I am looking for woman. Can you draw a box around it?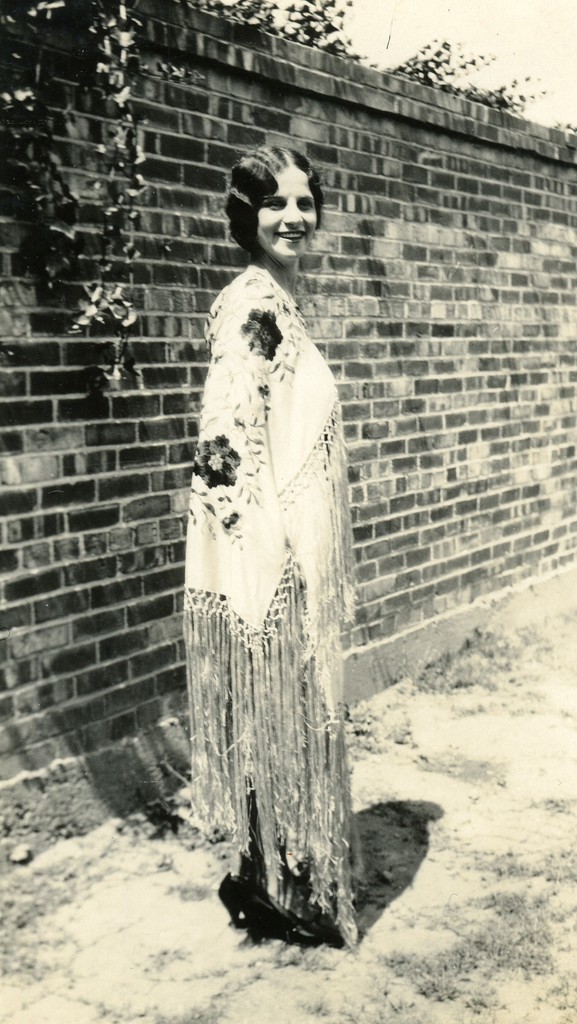
Sure, the bounding box is <bbox>170, 134, 389, 906</bbox>.
